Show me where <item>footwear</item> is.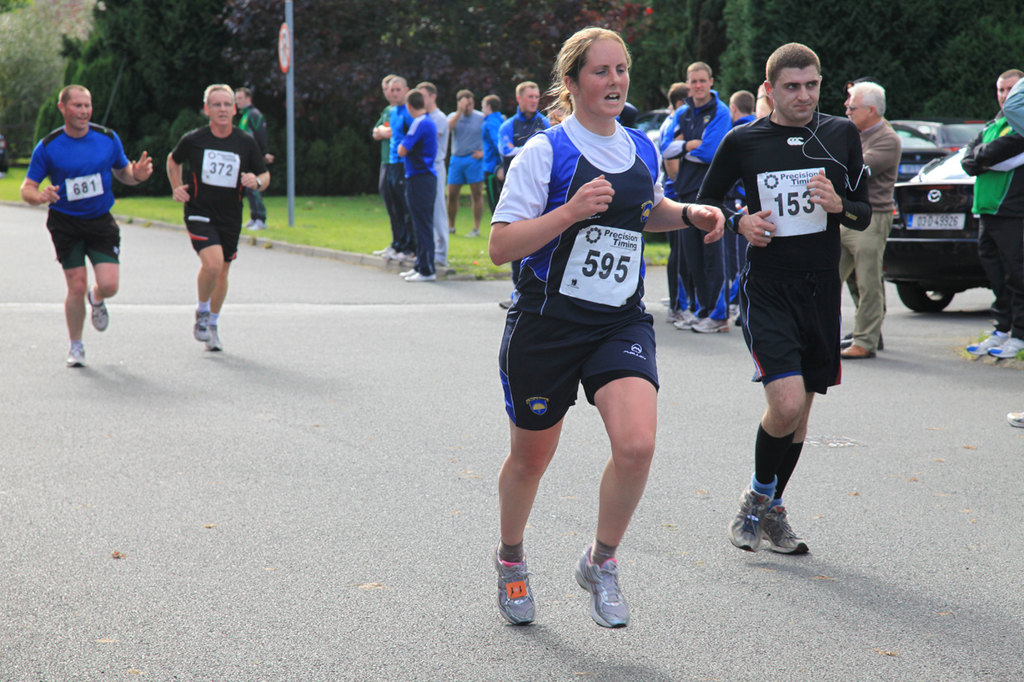
<item>footwear</item> is at select_region(392, 251, 417, 267).
